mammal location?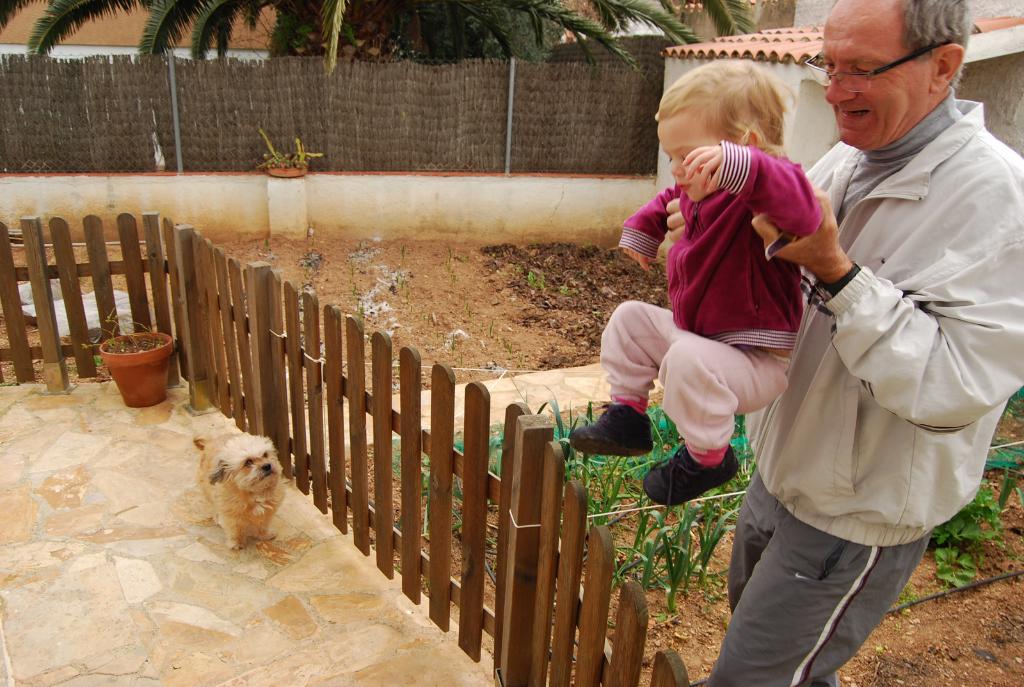
l=666, t=0, r=1022, b=686
